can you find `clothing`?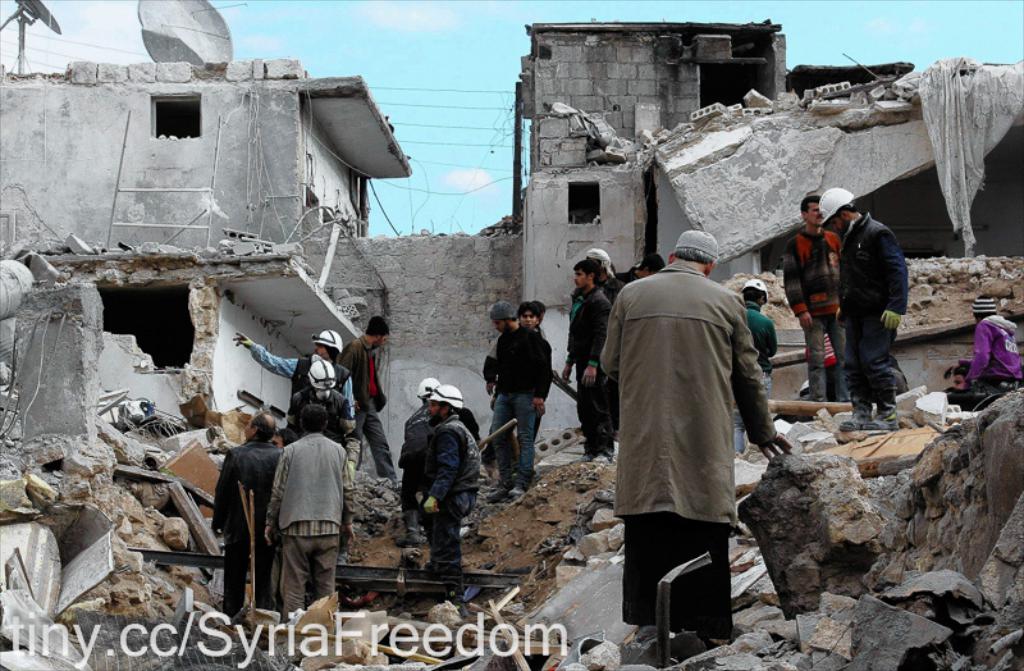
Yes, bounding box: [x1=268, y1=430, x2=355, y2=629].
